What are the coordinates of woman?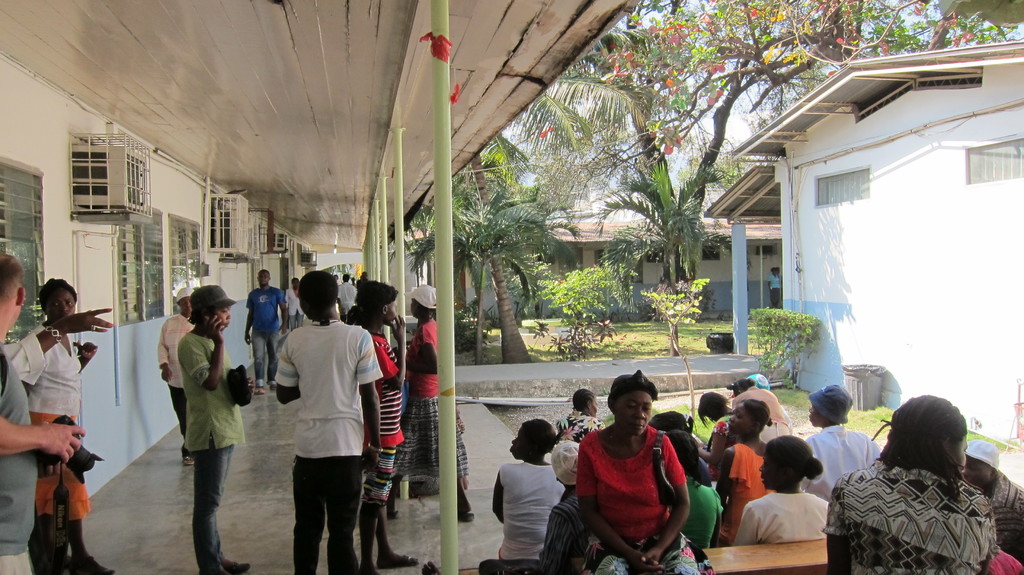
bbox(174, 278, 260, 574).
